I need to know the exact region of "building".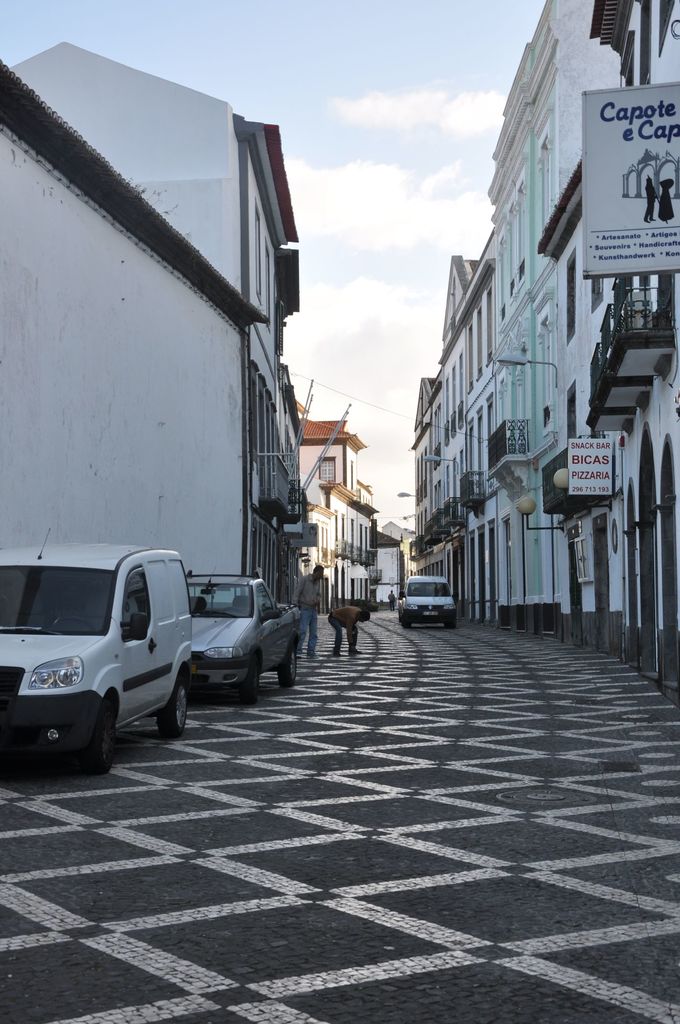
Region: box=[305, 416, 403, 600].
